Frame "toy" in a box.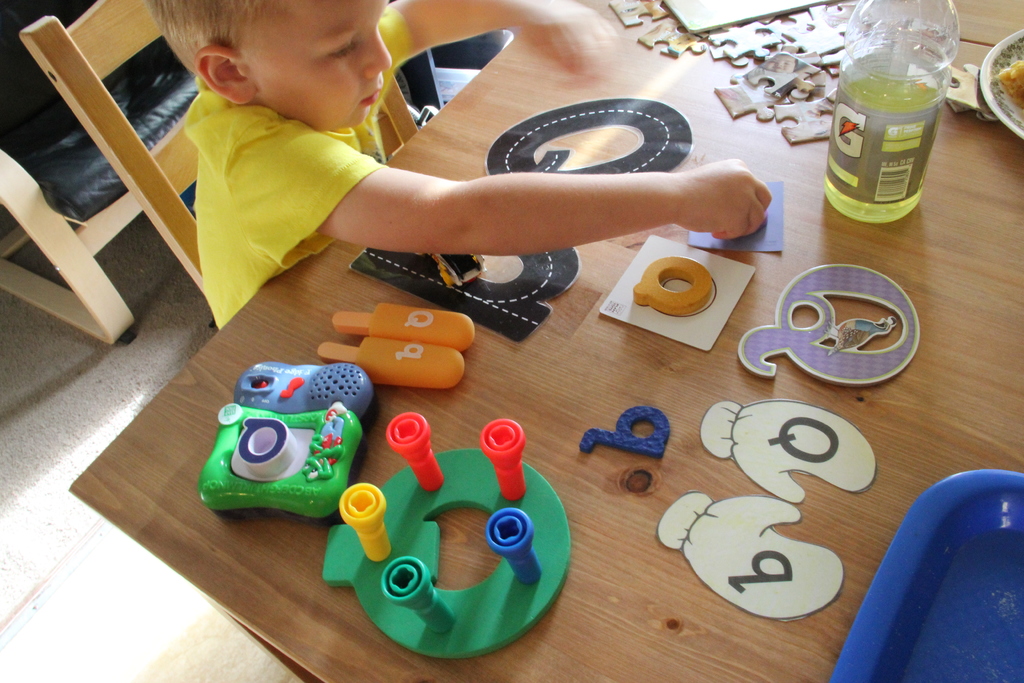
x1=735, y1=257, x2=924, y2=388.
